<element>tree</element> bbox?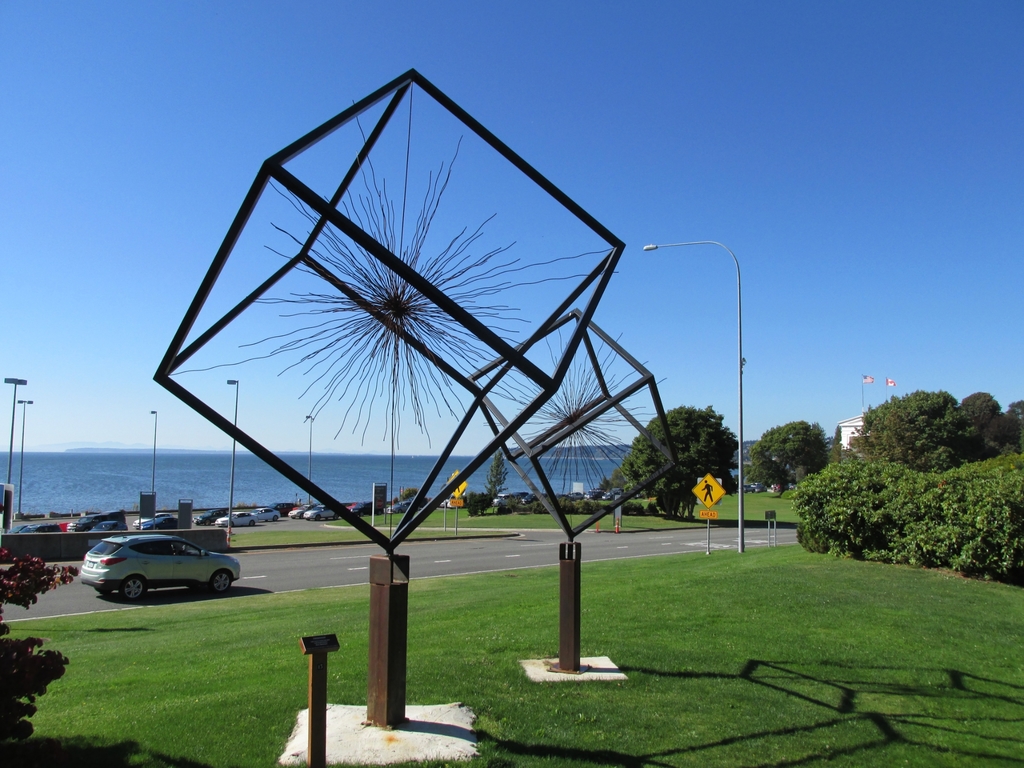
select_region(0, 552, 70, 767)
